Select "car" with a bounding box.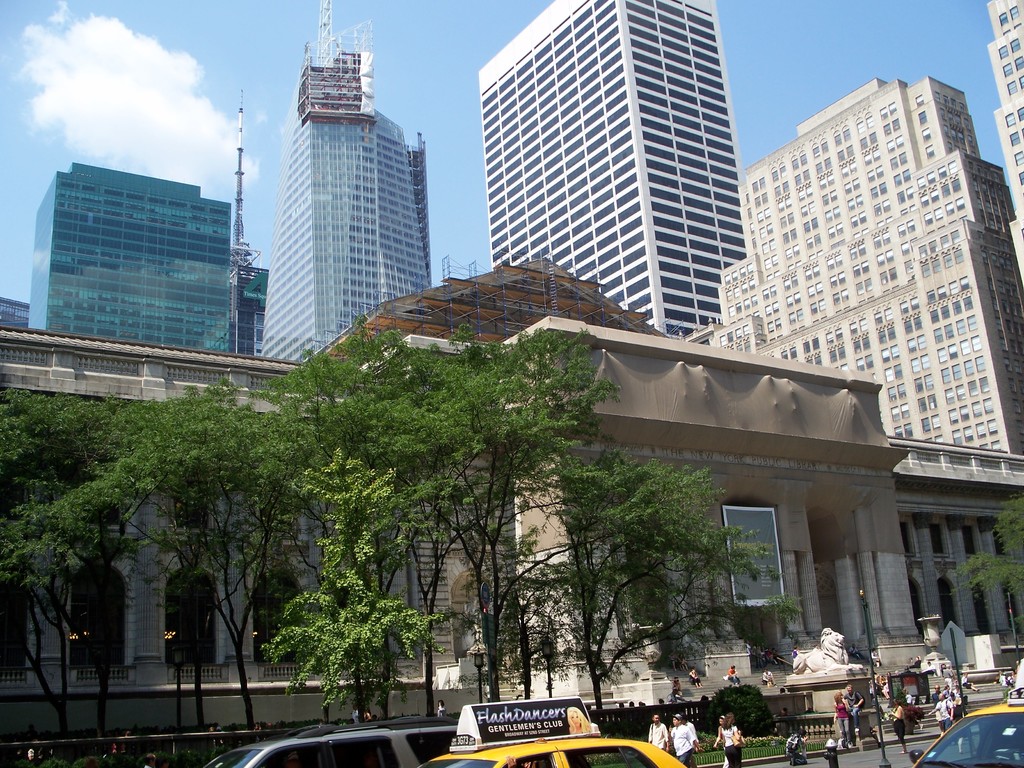
<region>204, 717, 461, 767</region>.
